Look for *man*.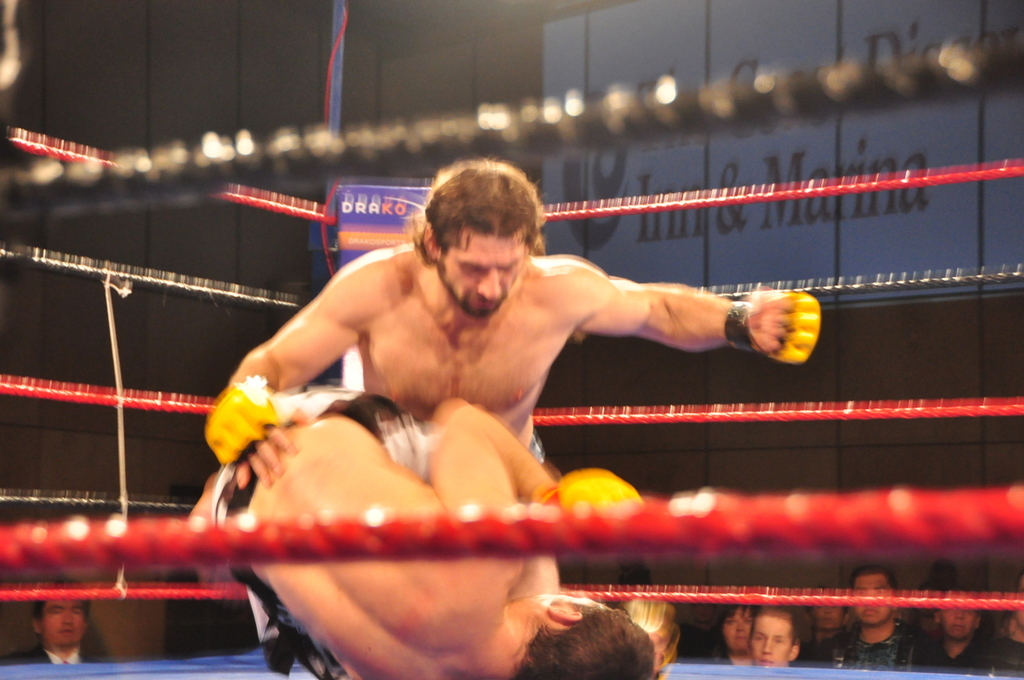
Found: Rect(0, 577, 113, 663).
